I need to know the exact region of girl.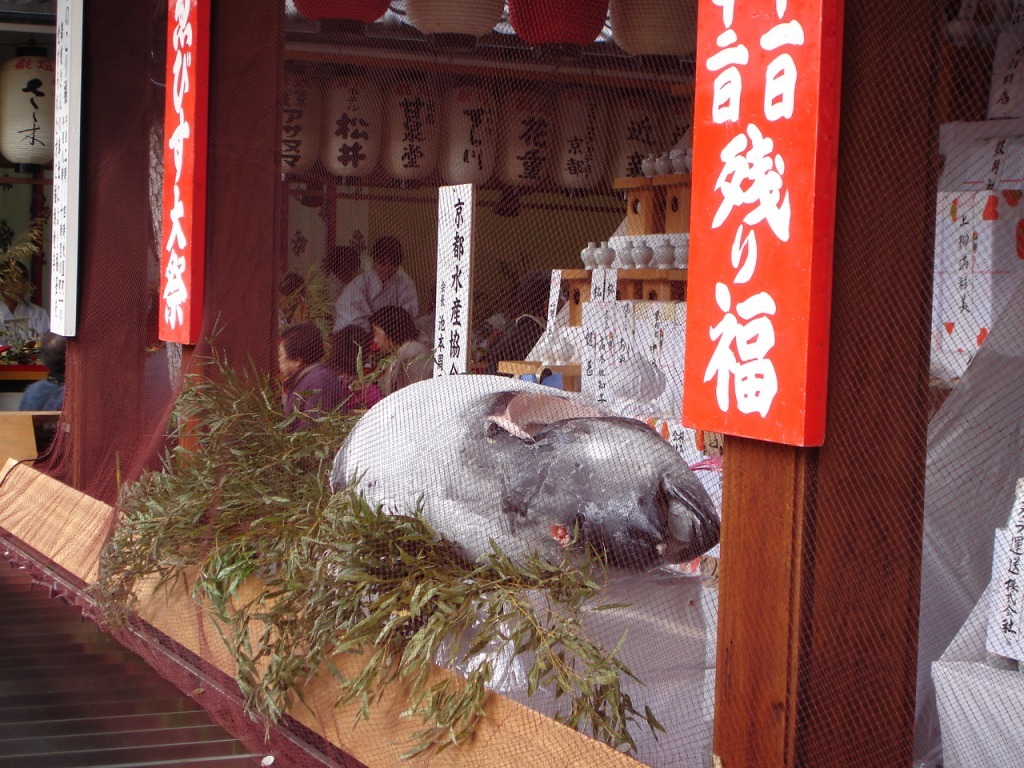
Region: detection(365, 302, 434, 397).
